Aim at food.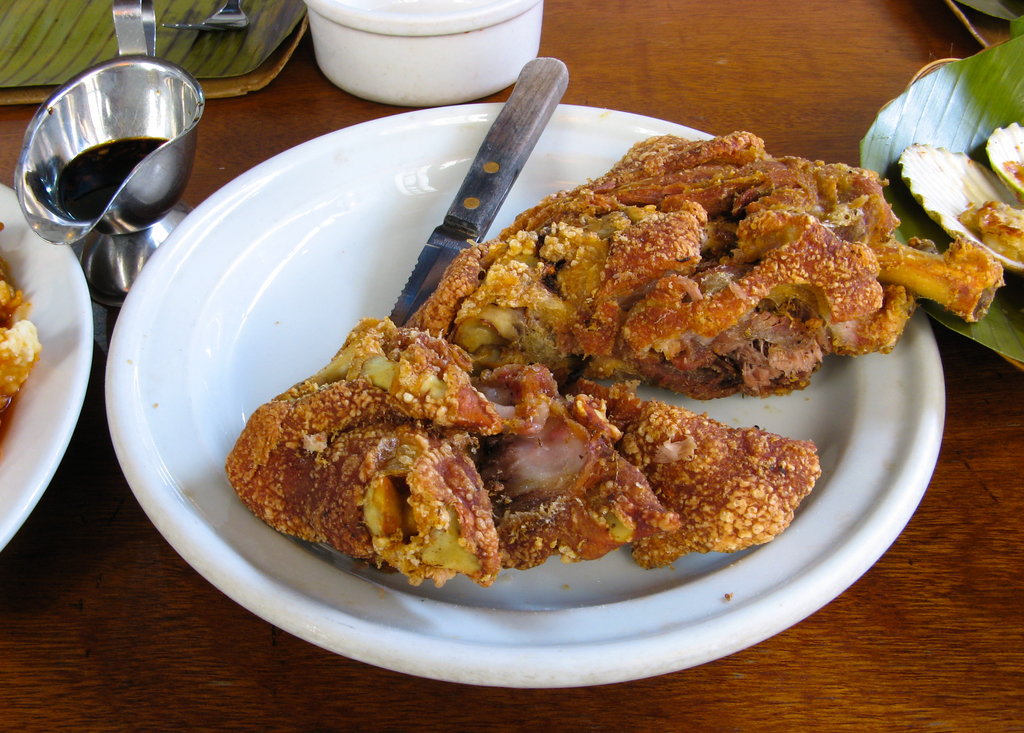
Aimed at Rect(224, 134, 1005, 583).
